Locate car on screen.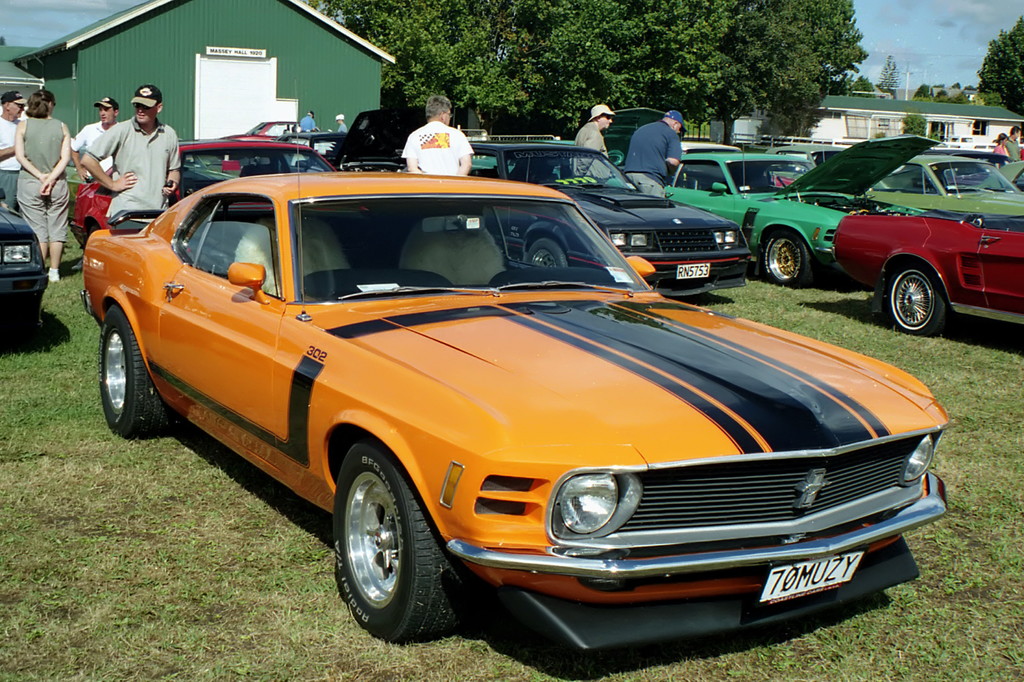
On screen at (237, 111, 321, 140).
